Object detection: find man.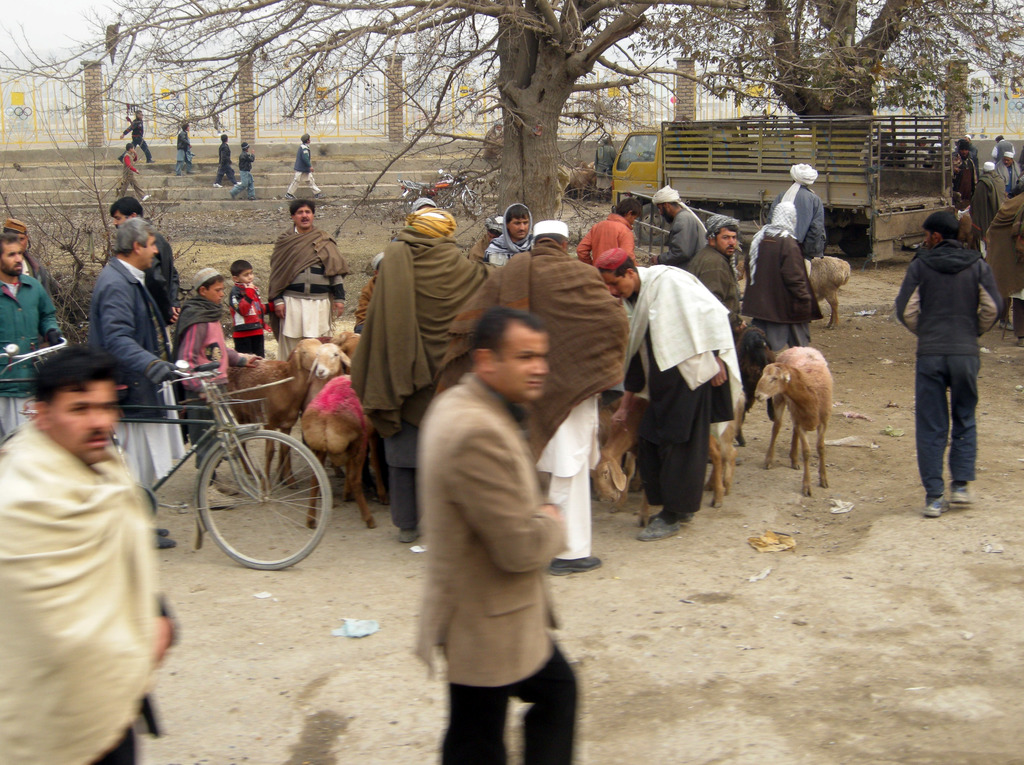
766:155:826:264.
